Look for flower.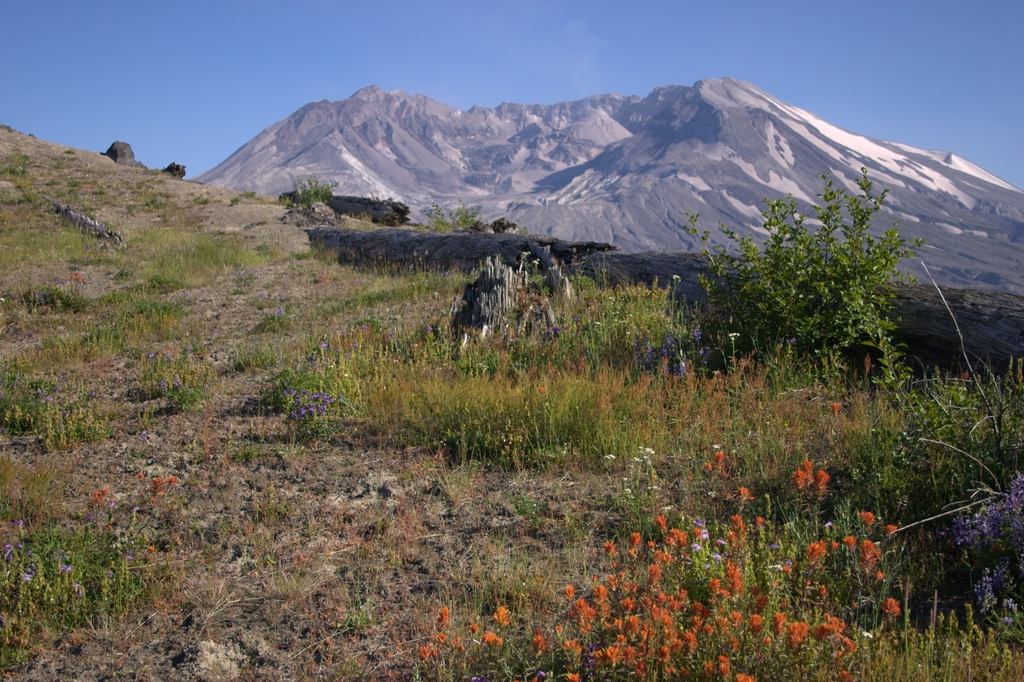
Found: {"x1": 833, "y1": 631, "x2": 856, "y2": 656}.
